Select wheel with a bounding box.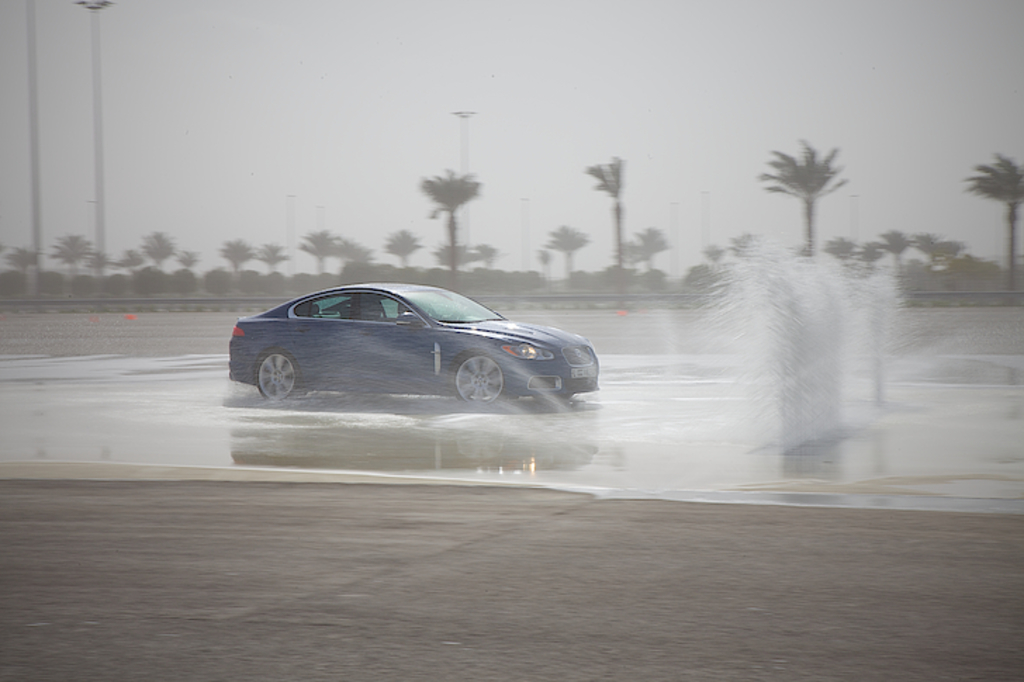
rect(243, 332, 302, 409).
